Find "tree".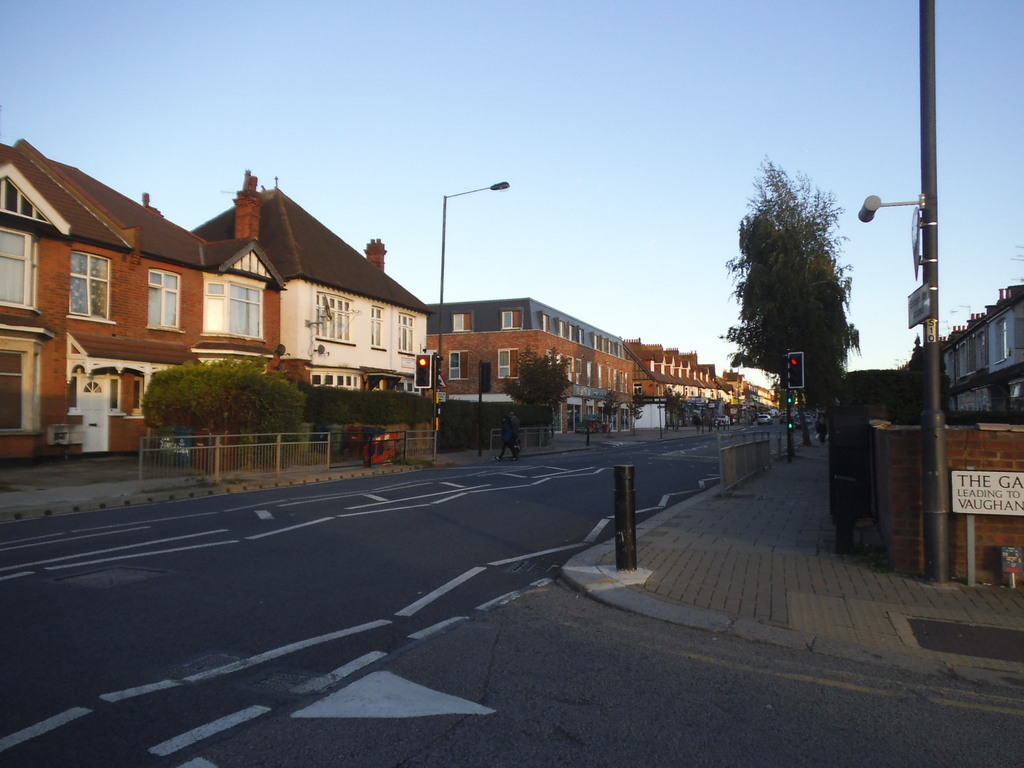
x1=625 y1=393 x2=644 y2=428.
